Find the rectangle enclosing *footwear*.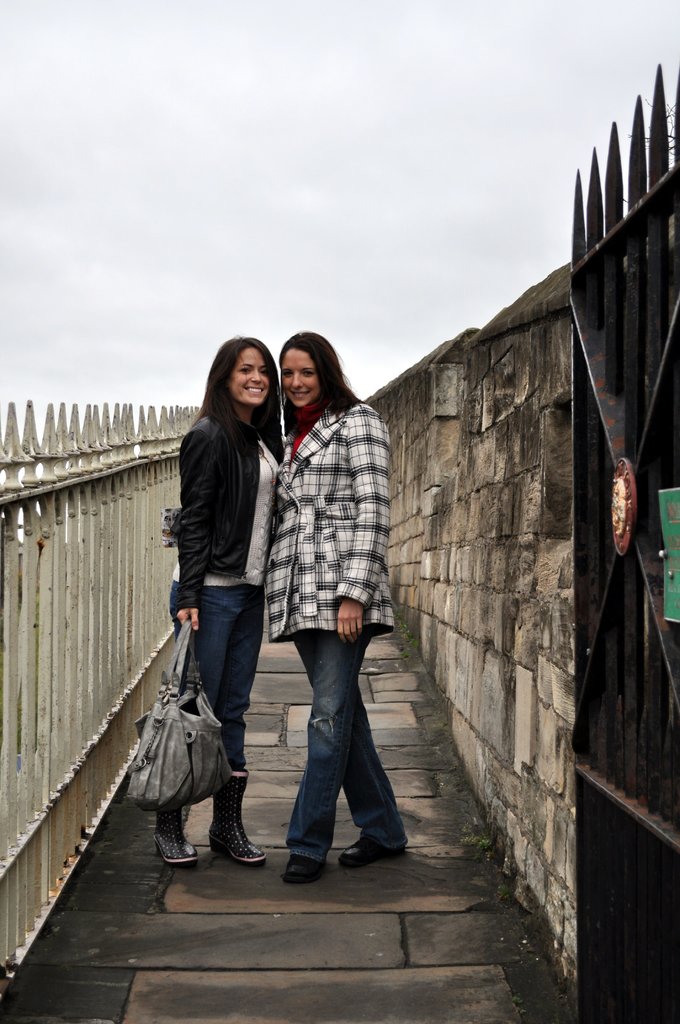
{"x1": 338, "y1": 836, "x2": 410, "y2": 869}.
